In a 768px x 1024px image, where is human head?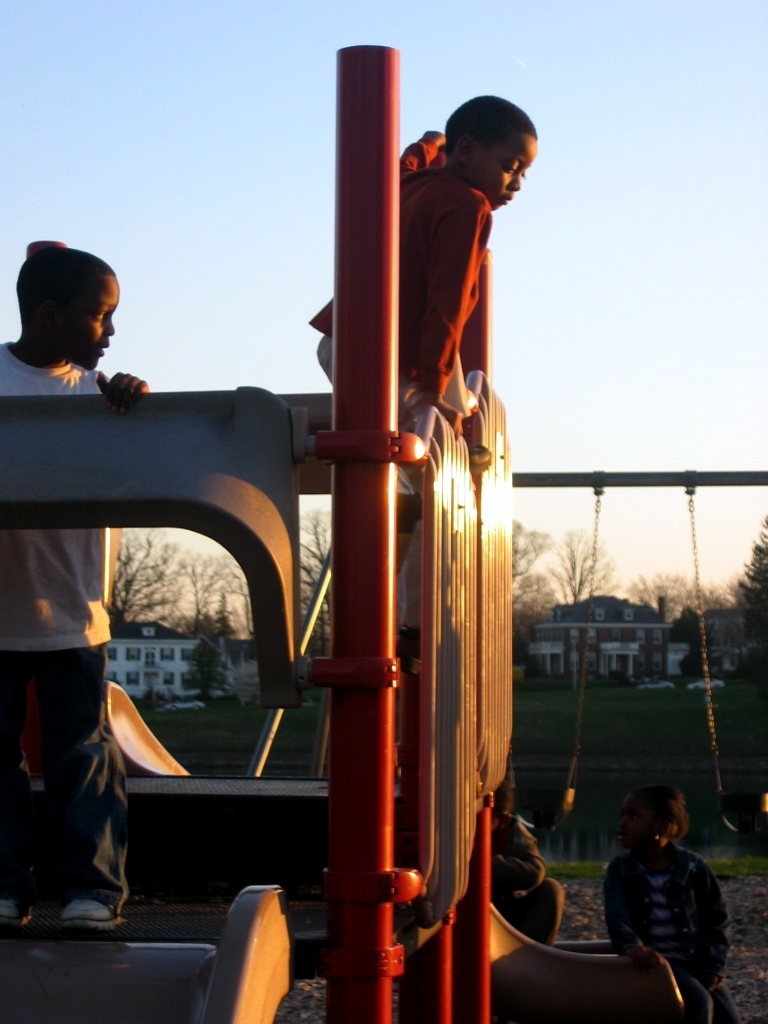
rect(443, 93, 537, 205).
